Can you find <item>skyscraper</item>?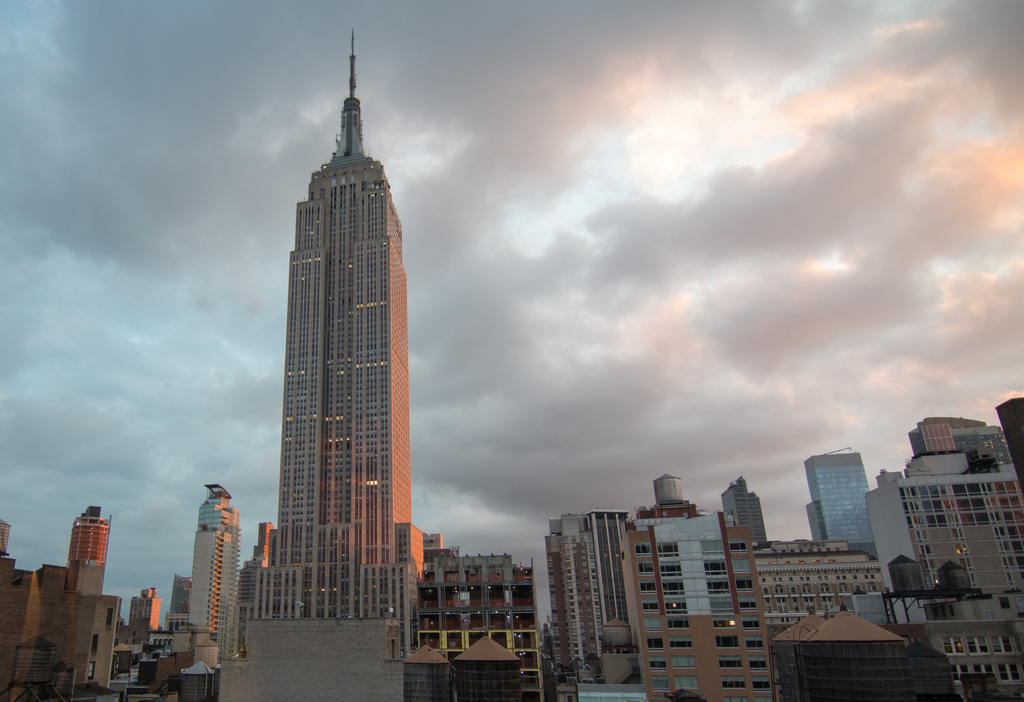
Yes, bounding box: <region>67, 504, 111, 593</region>.
